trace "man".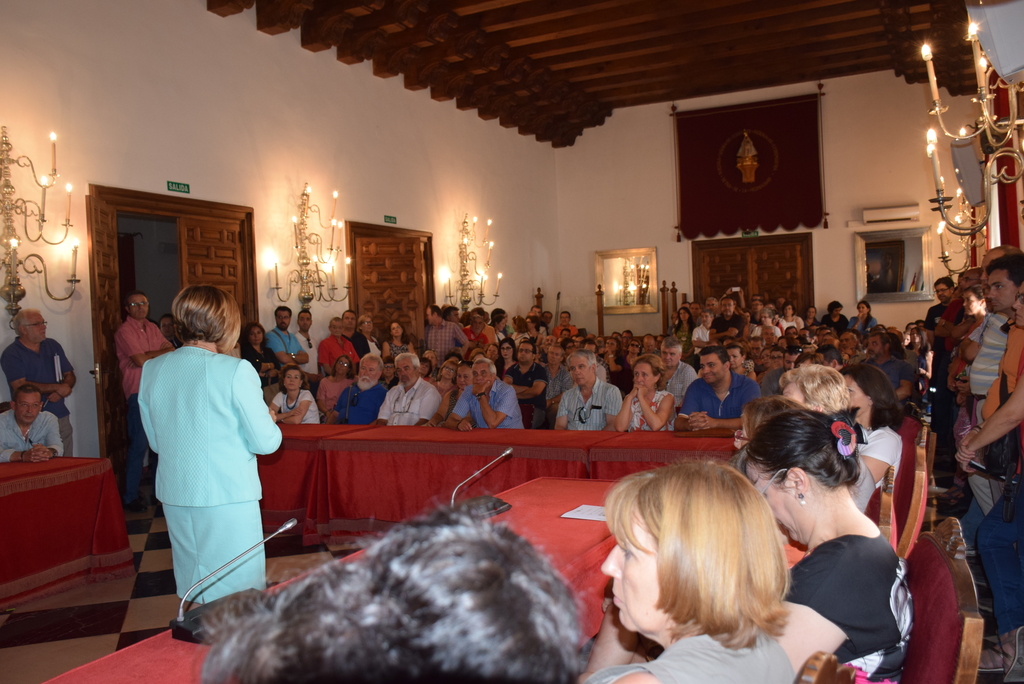
Traced to region(675, 346, 759, 433).
